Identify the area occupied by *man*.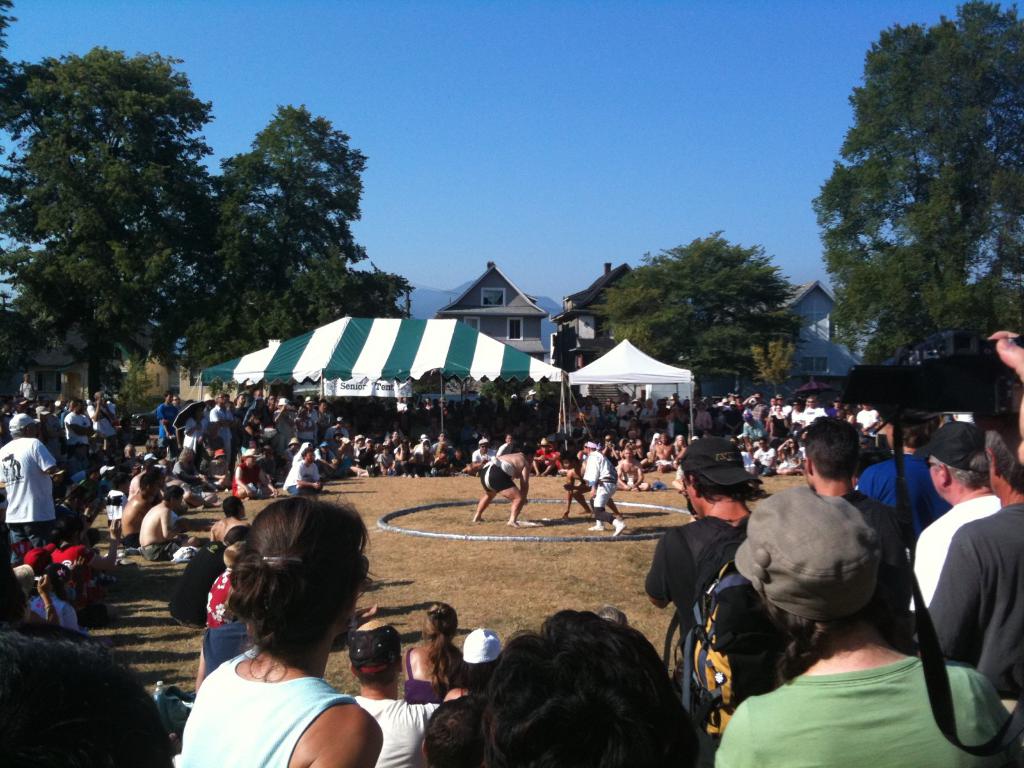
Area: <bbox>232, 447, 279, 500</bbox>.
